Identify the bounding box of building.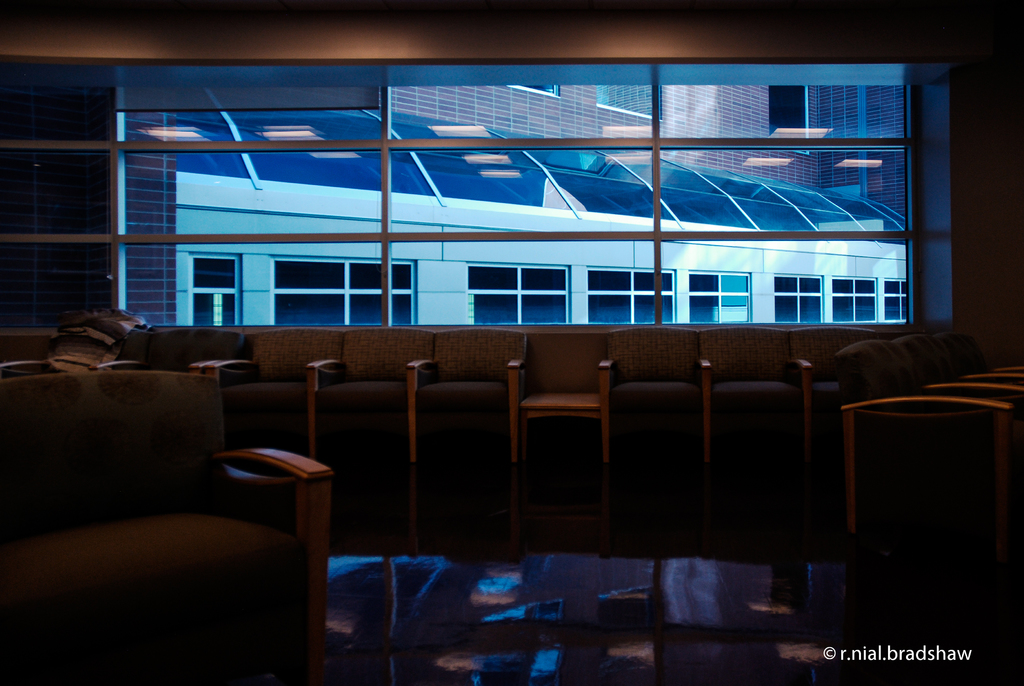
left=0, top=0, right=1023, bottom=685.
